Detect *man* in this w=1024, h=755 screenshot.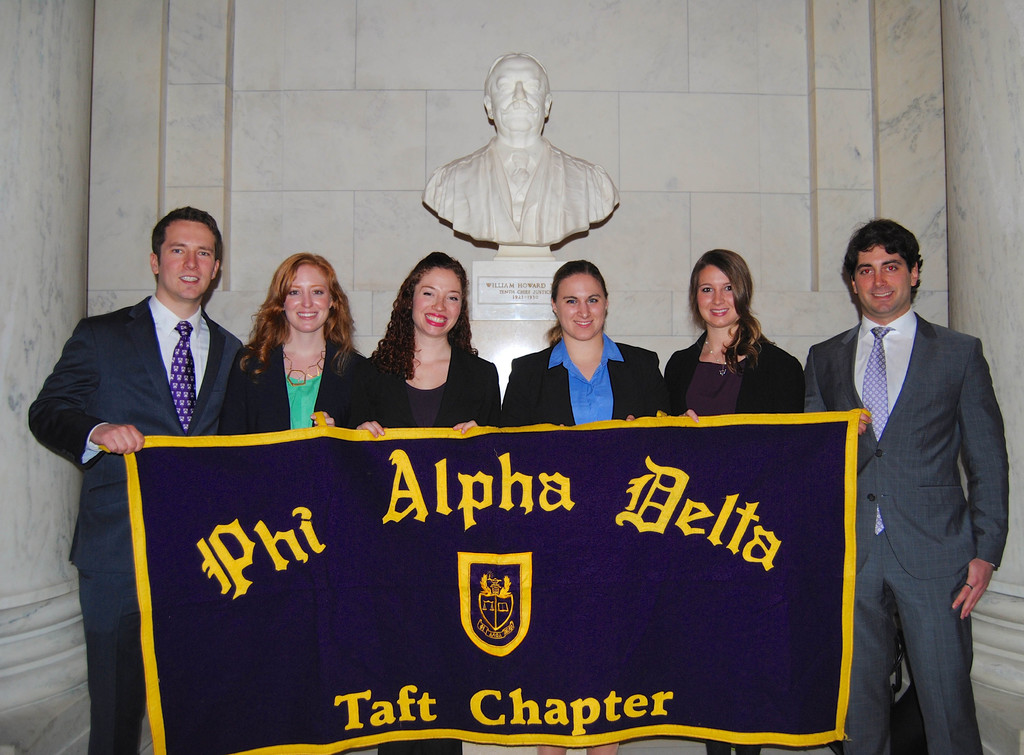
Detection: rect(26, 206, 252, 754).
